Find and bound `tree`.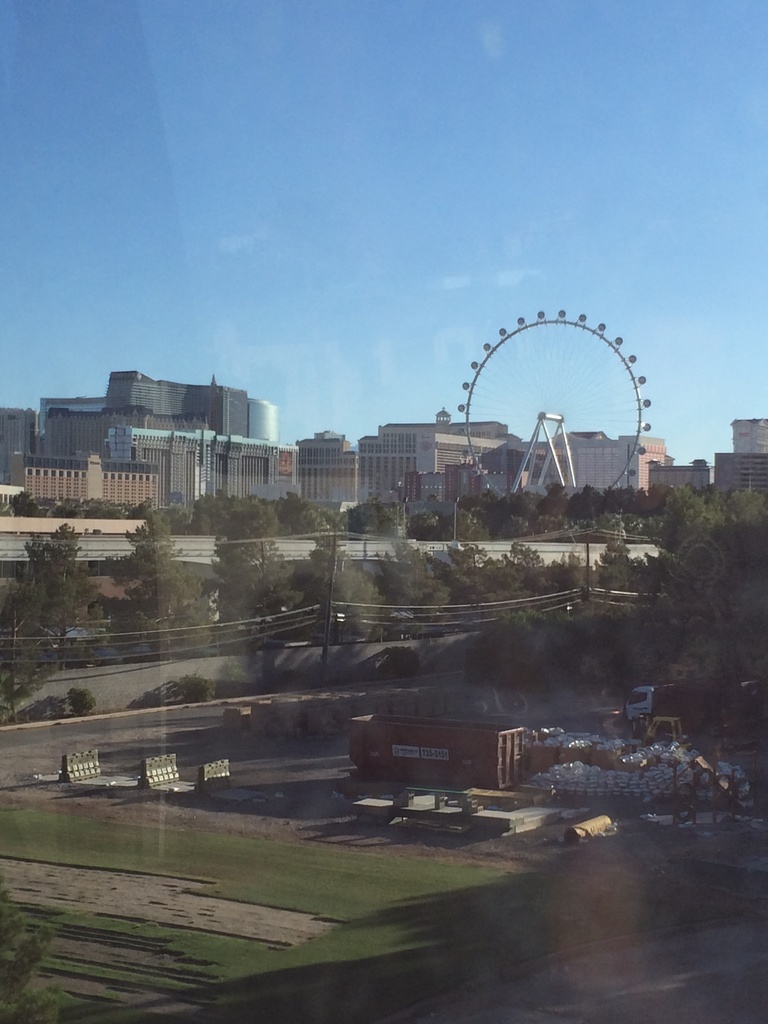
Bound: {"x1": 202, "y1": 490, "x2": 310, "y2": 644}.
